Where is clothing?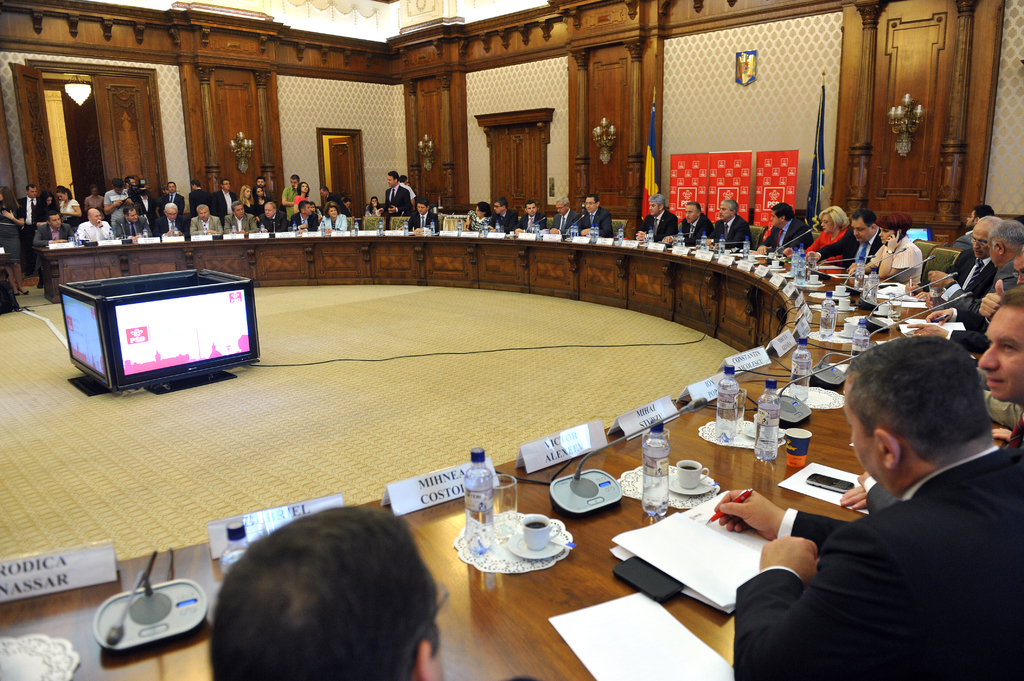
(x1=941, y1=332, x2=995, y2=360).
